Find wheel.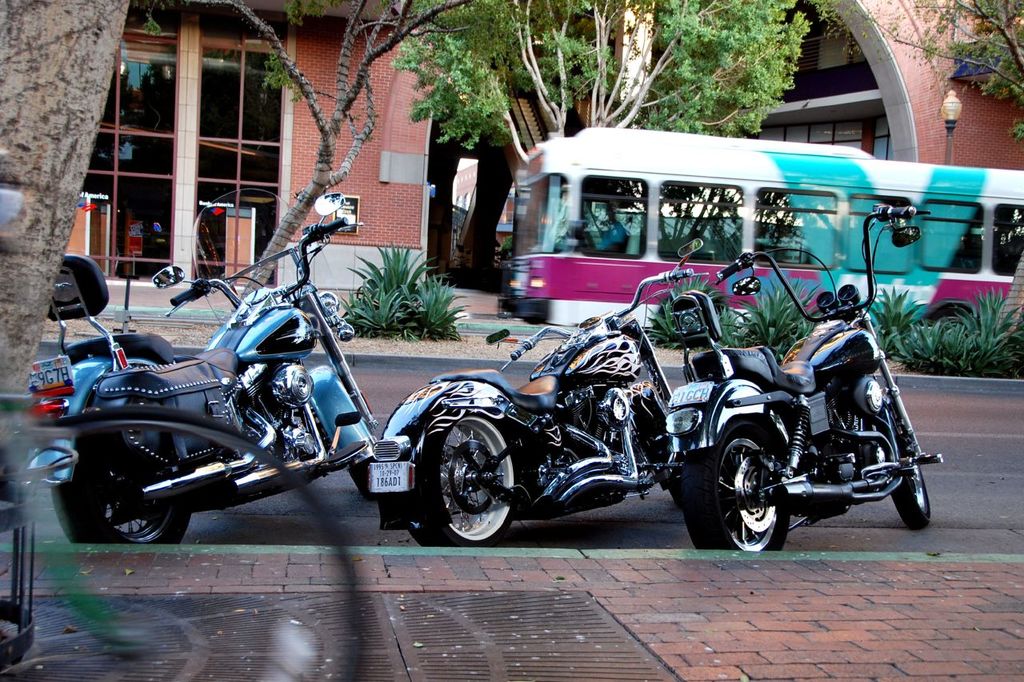
box(55, 427, 198, 551).
